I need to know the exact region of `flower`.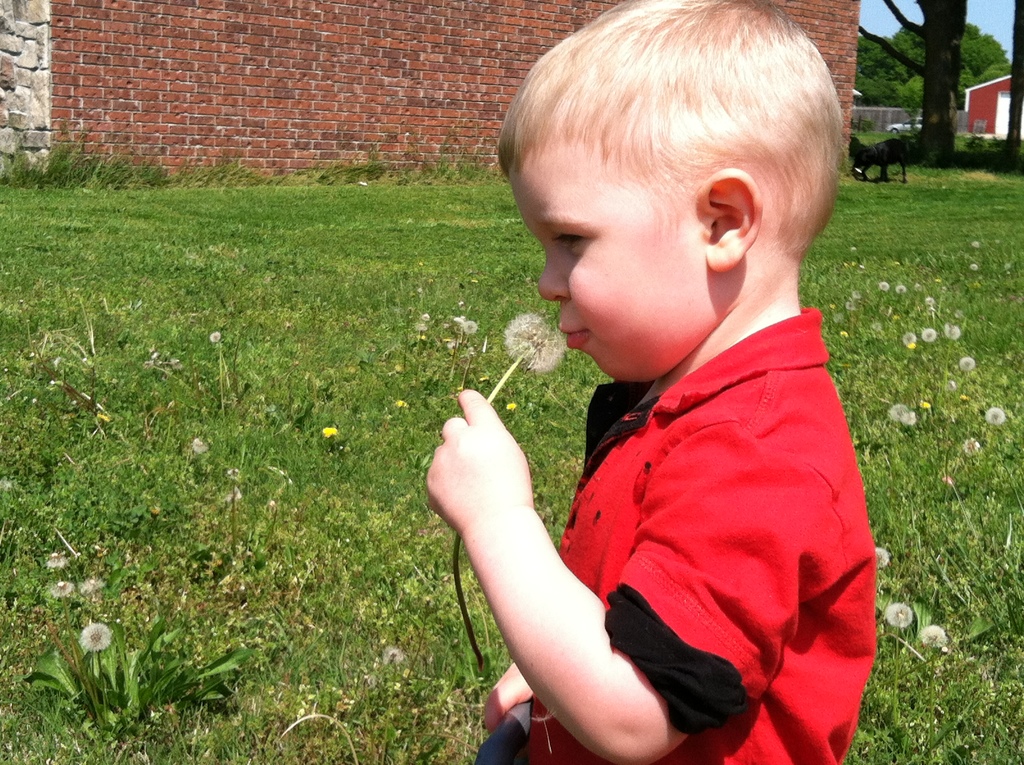
Region: 959,355,977,374.
